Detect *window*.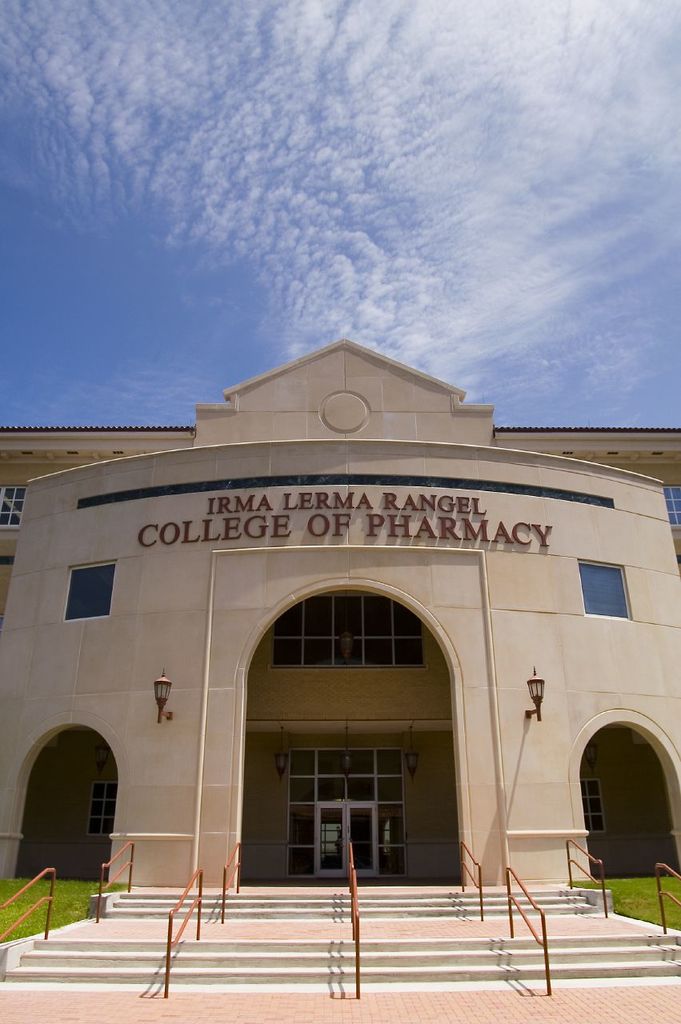
Detected at bbox=(0, 486, 24, 528).
